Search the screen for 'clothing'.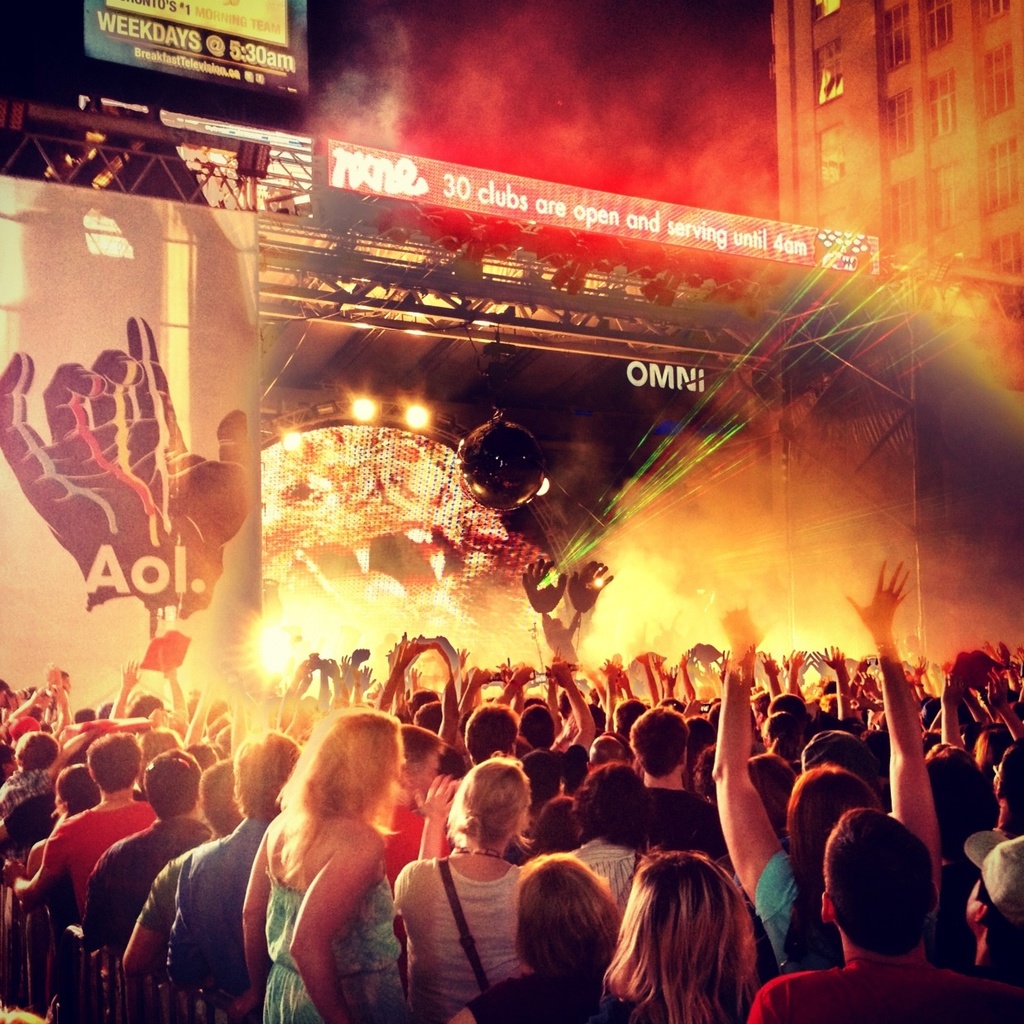
Found at {"left": 79, "top": 820, "right": 210, "bottom": 935}.
